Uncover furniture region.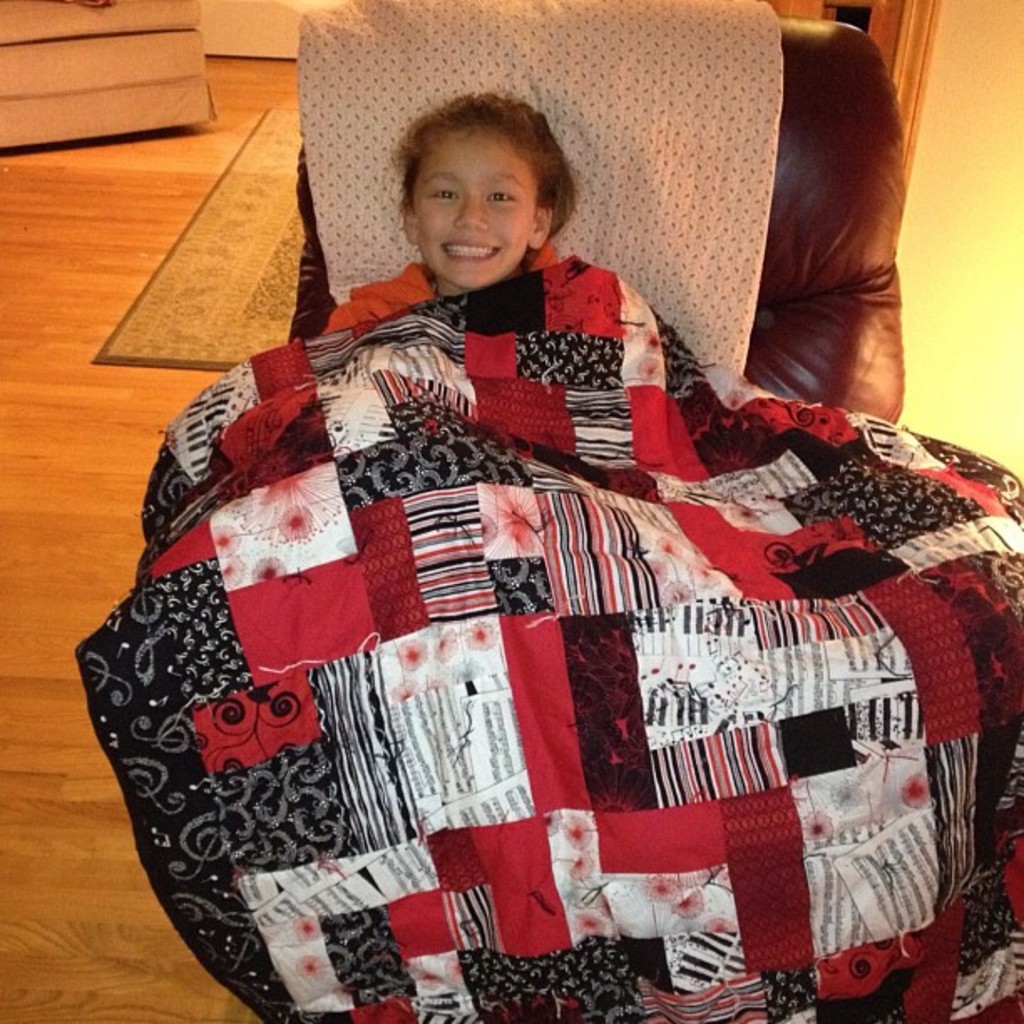
Uncovered: crop(0, 0, 219, 147).
